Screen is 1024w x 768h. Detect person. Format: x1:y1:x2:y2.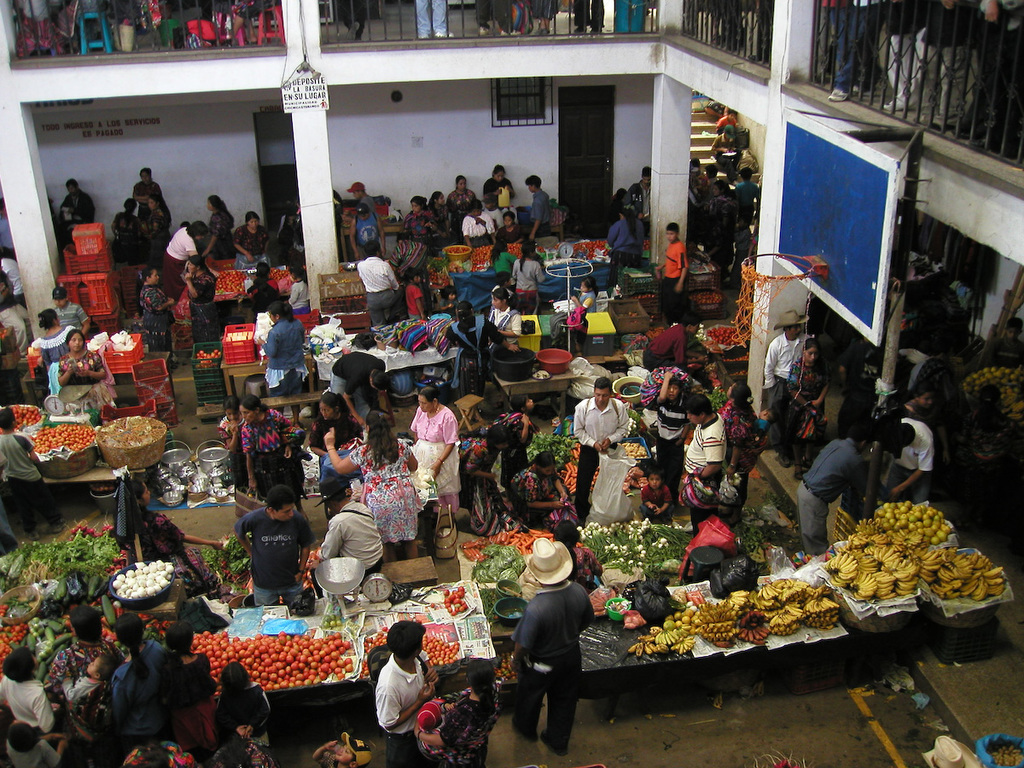
462:196:497:244.
